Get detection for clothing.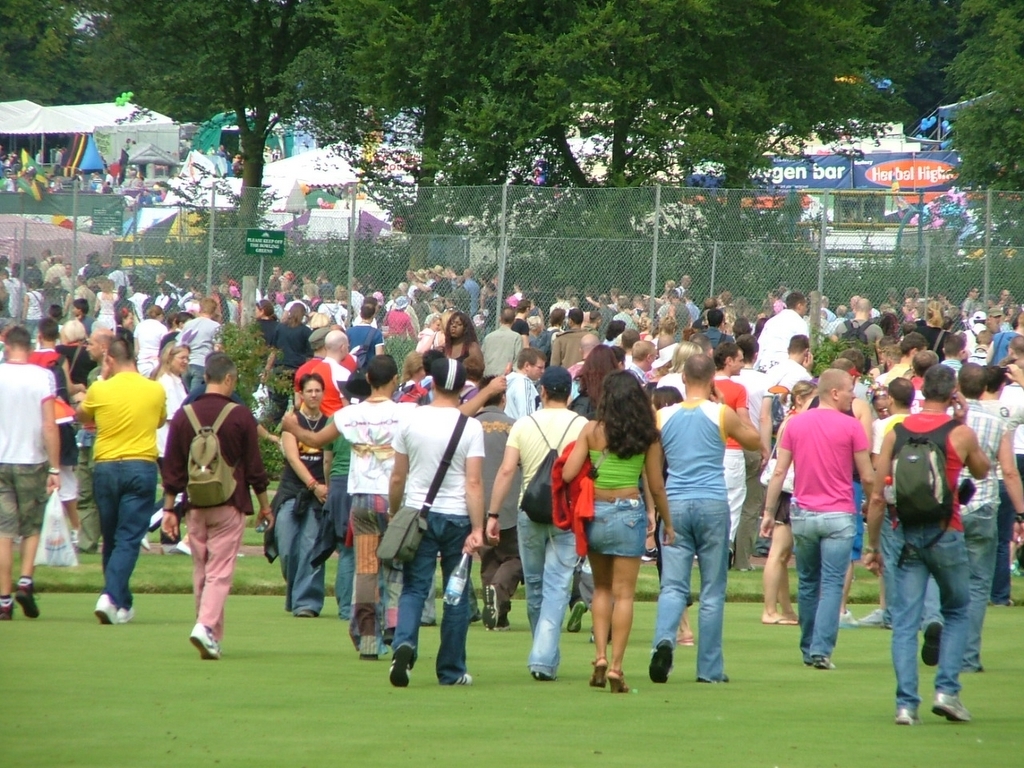
Detection: box(155, 369, 187, 525).
